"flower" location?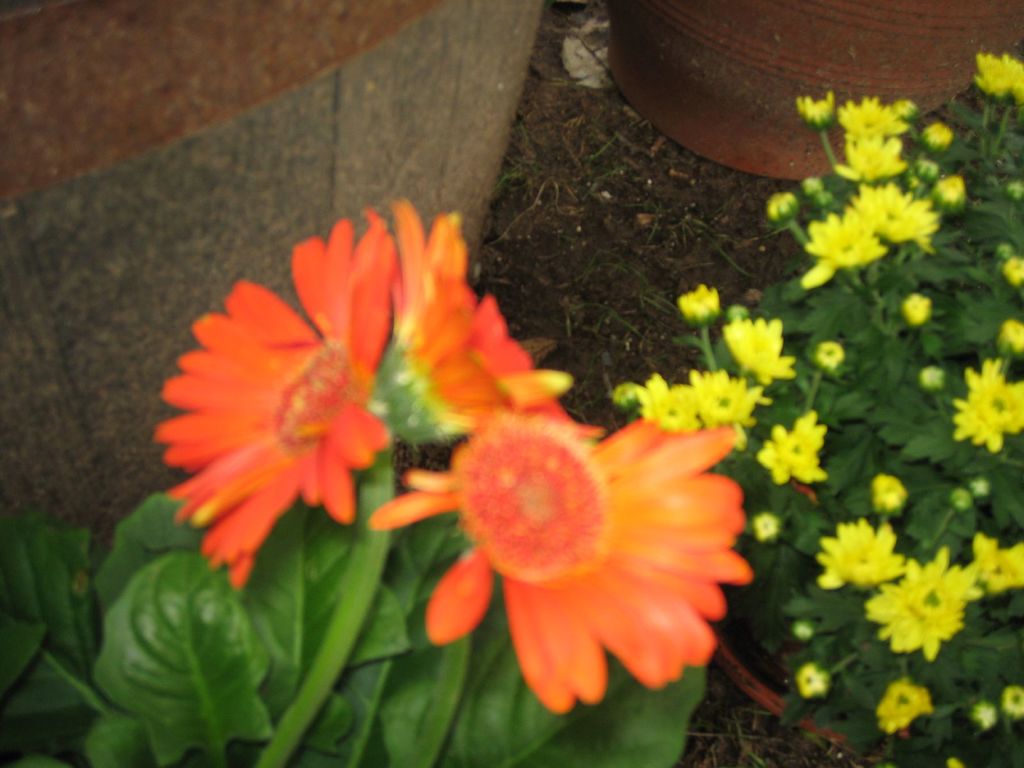
bbox(877, 680, 932, 740)
